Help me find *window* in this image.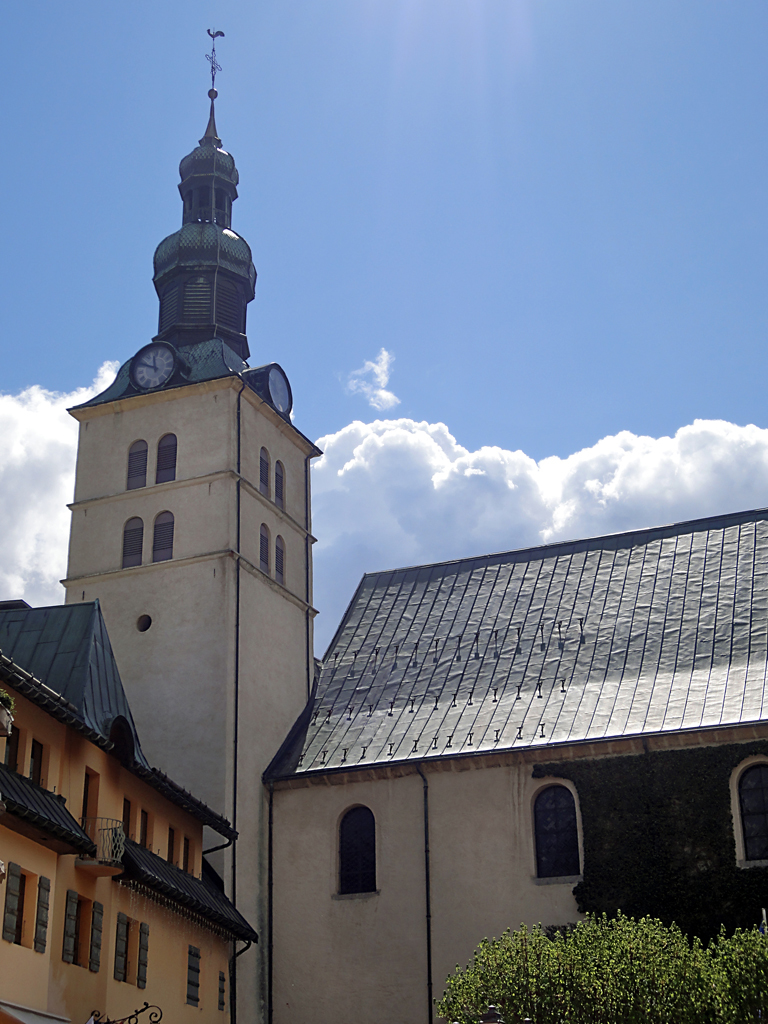
Found it: (126, 795, 131, 845).
